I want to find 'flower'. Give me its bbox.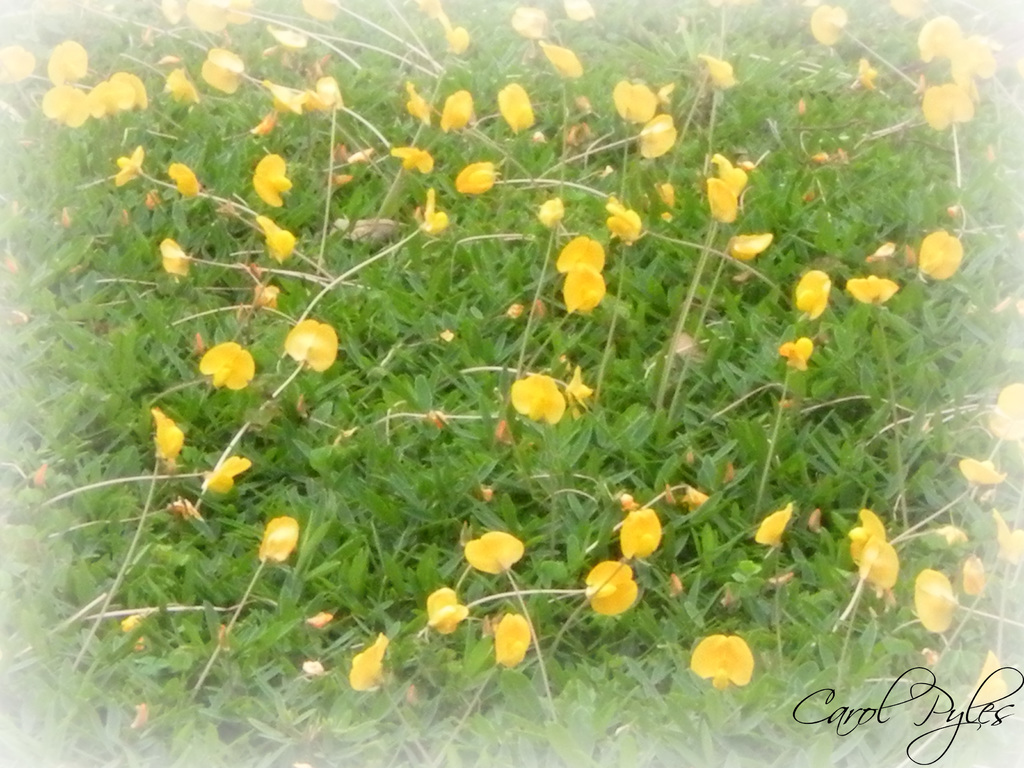
box=[200, 454, 251, 497].
